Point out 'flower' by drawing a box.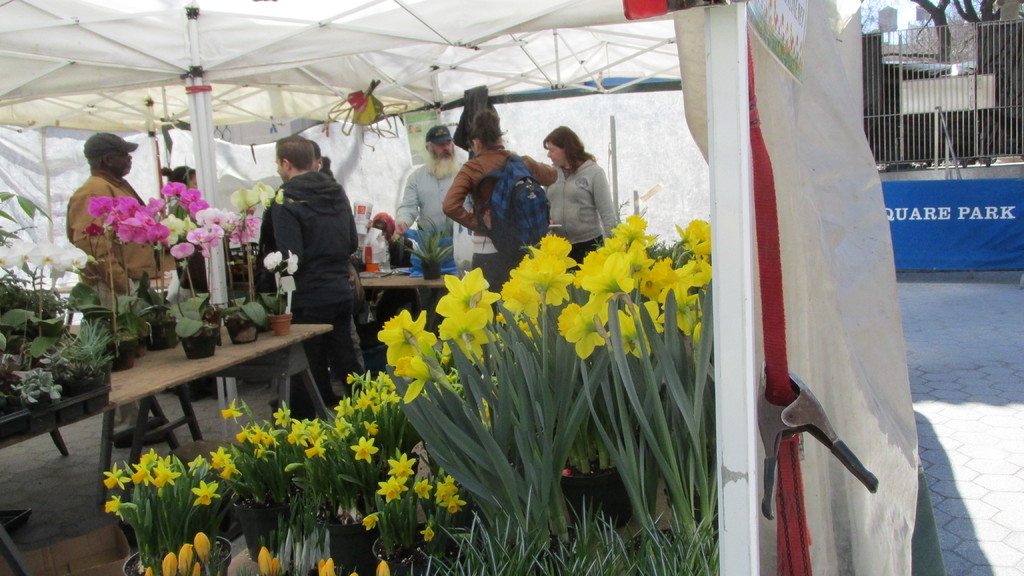
[257, 547, 280, 575].
